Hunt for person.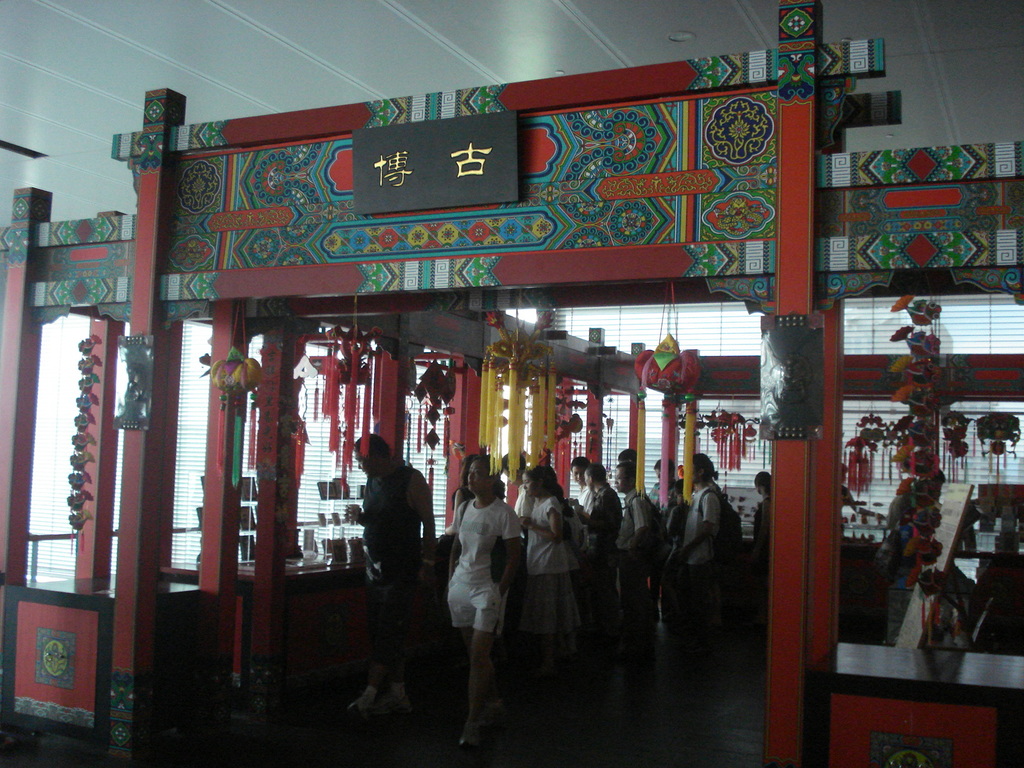
Hunted down at (x1=676, y1=450, x2=721, y2=590).
